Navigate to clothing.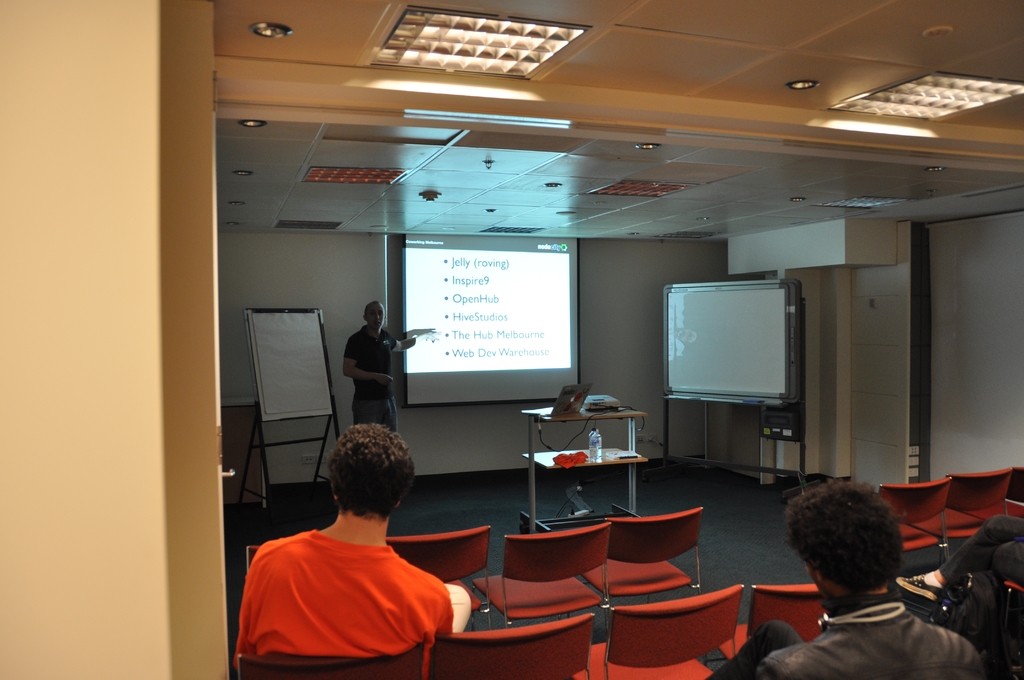
Navigation target: 349/329/396/424.
